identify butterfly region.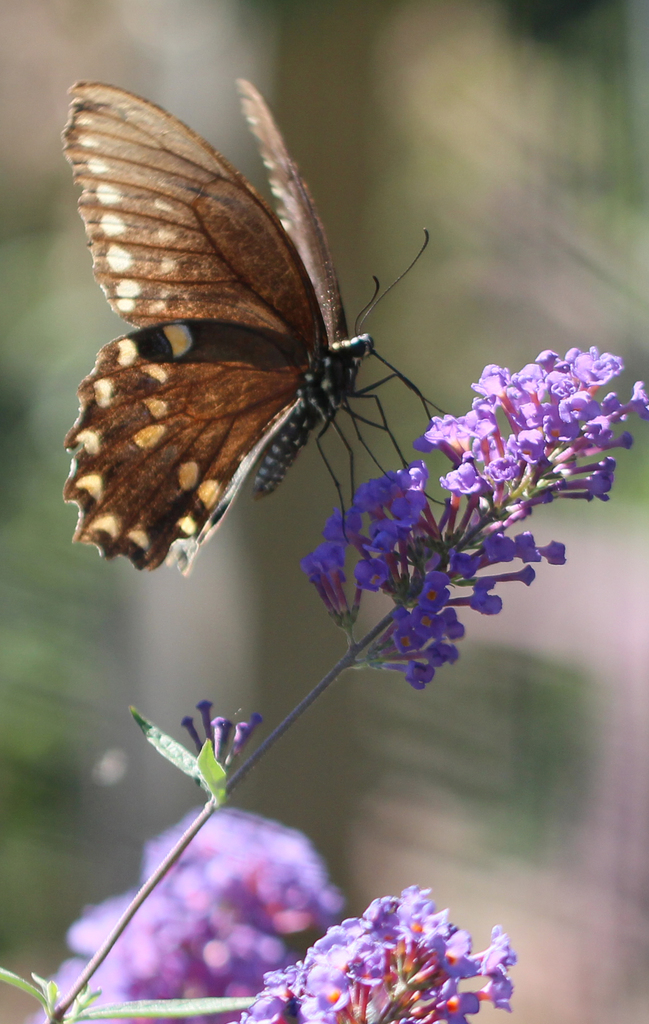
Region: <box>59,72,456,573</box>.
